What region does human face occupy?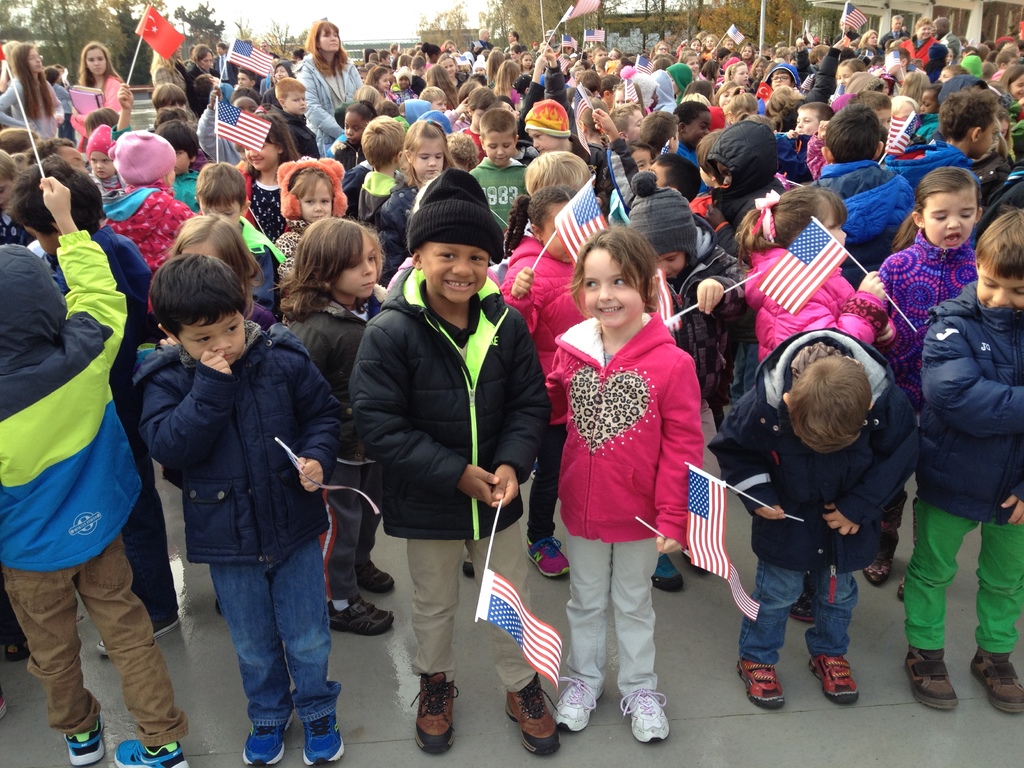
[x1=28, y1=49, x2=43, y2=73].
